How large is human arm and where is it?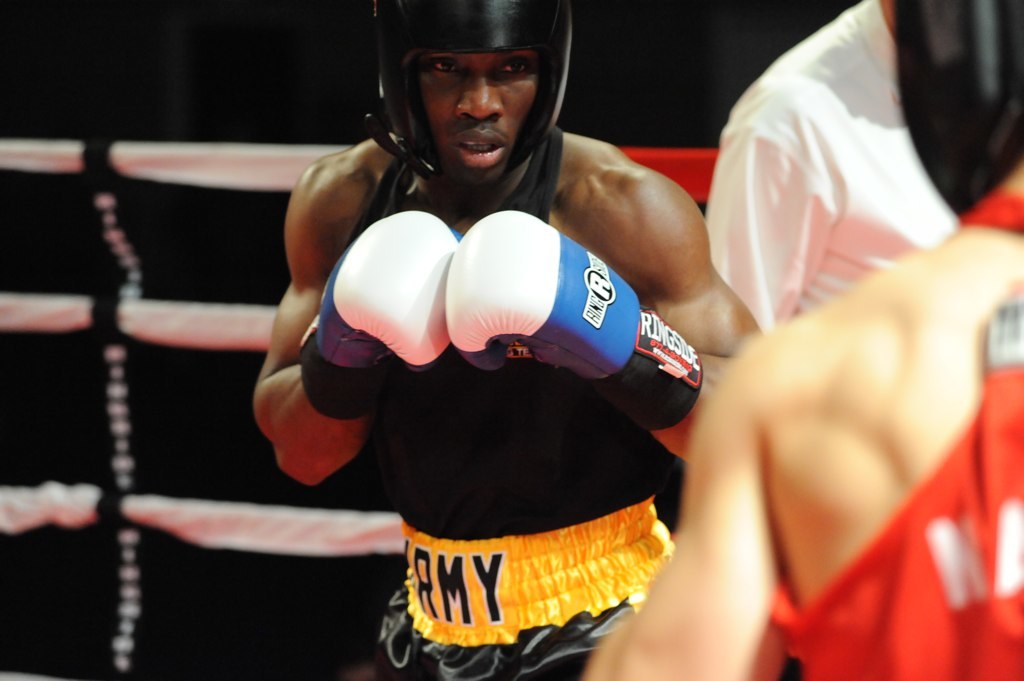
Bounding box: 700,140,827,327.
